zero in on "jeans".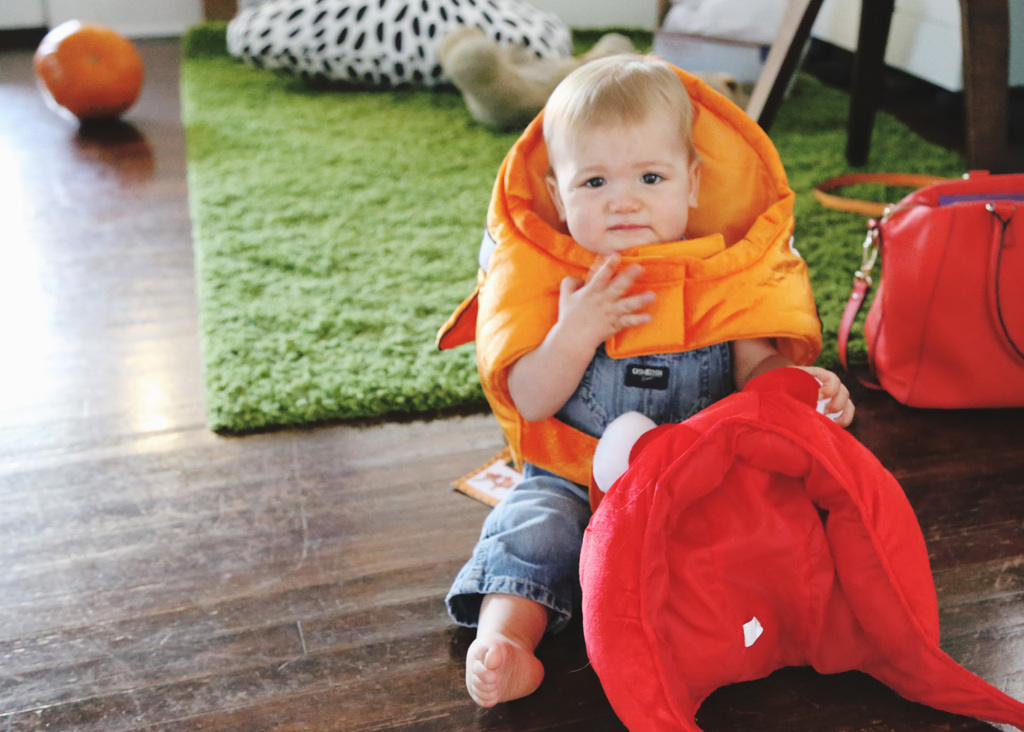
Zeroed in: (x1=436, y1=469, x2=572, y2=630).
